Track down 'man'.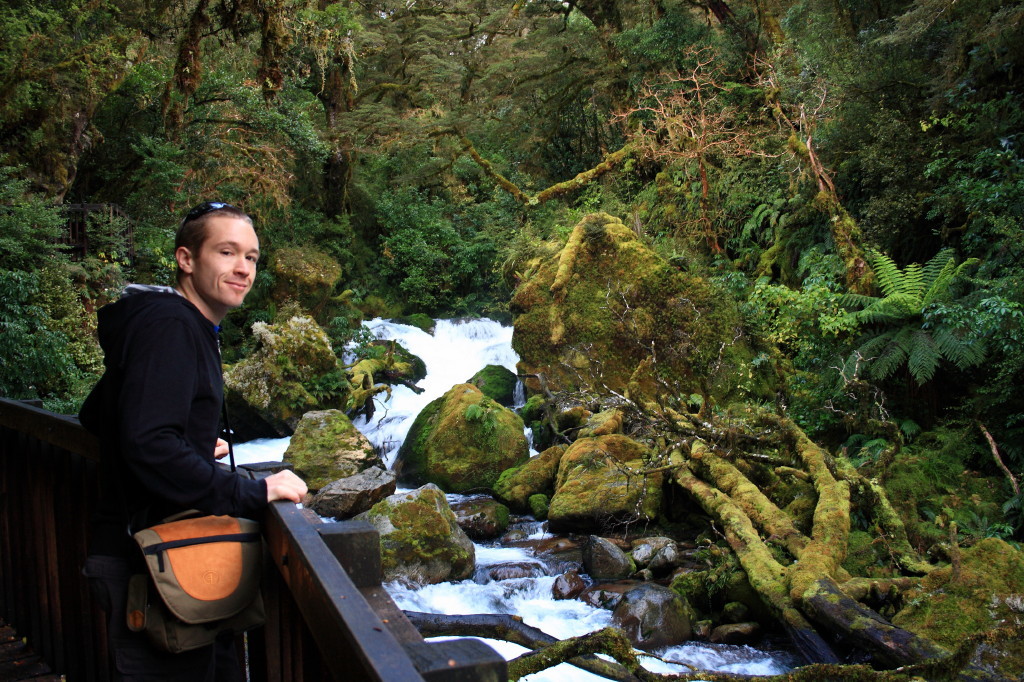
Tracked to (75, 195, 301, 681).
